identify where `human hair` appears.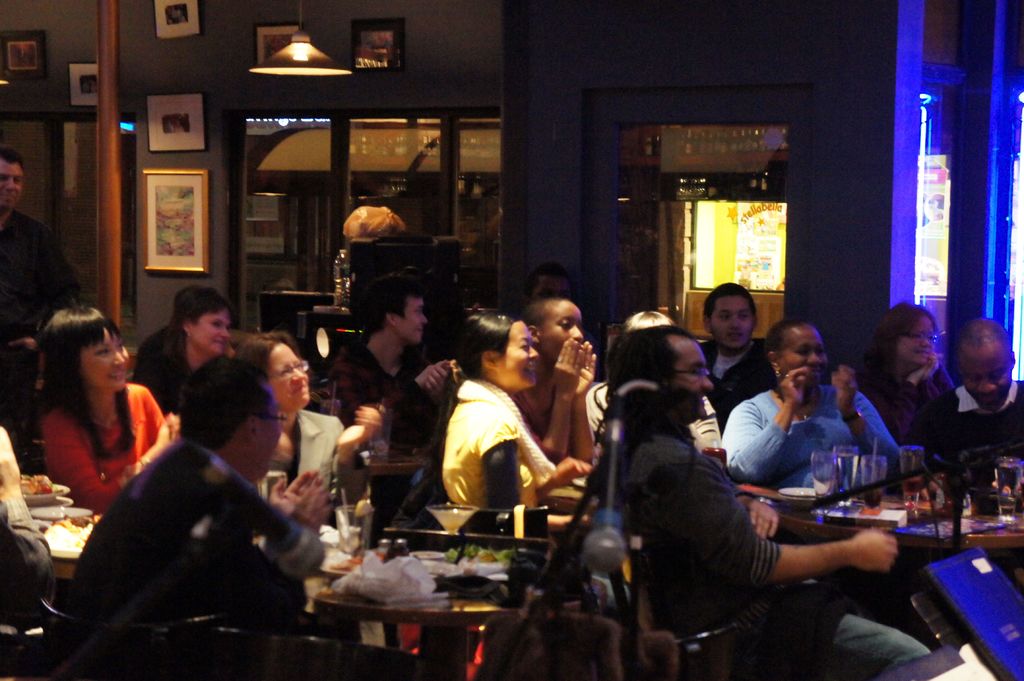
Appears at detection(948, 319, 1012, 359).
